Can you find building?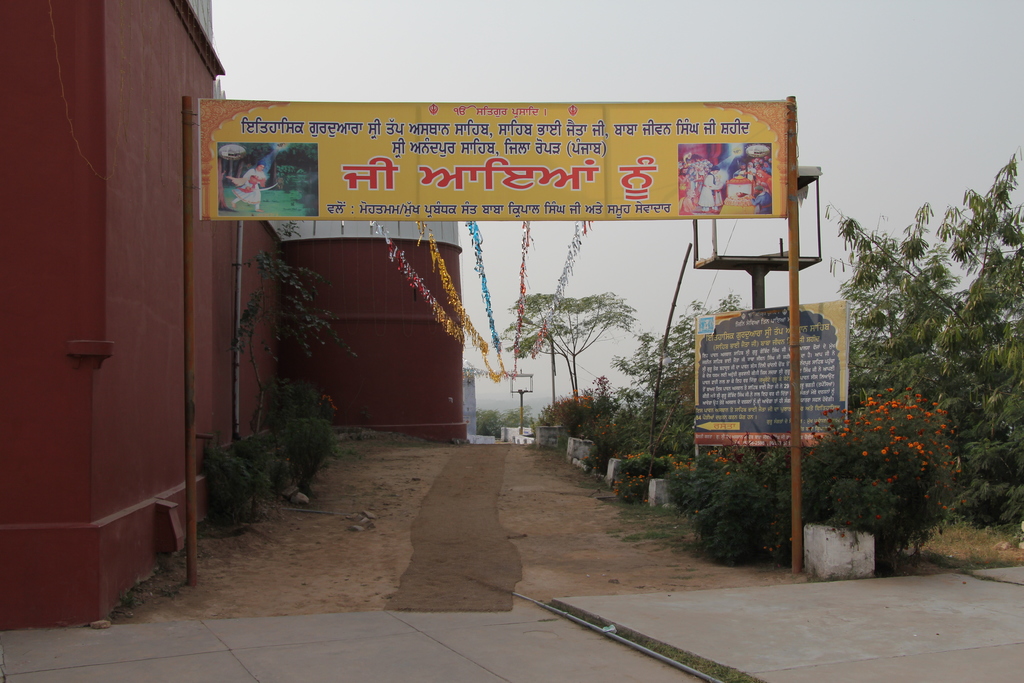
Yes, bounding box: bbox=[0, 0, 463, 624].
